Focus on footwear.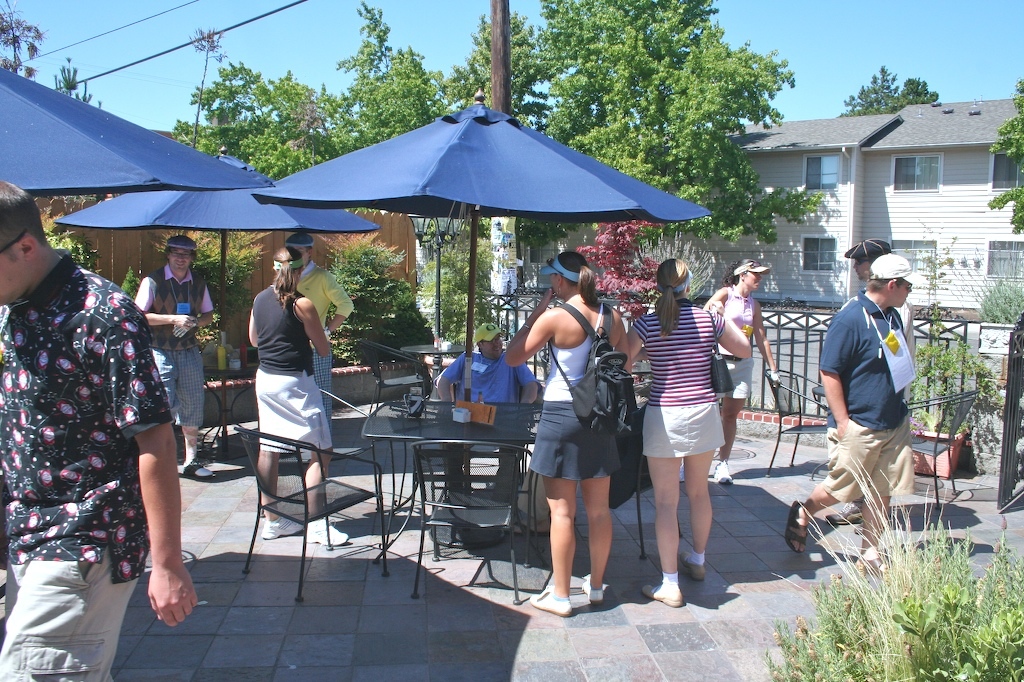
Focused at BBox(780, 501, 821, 556).
